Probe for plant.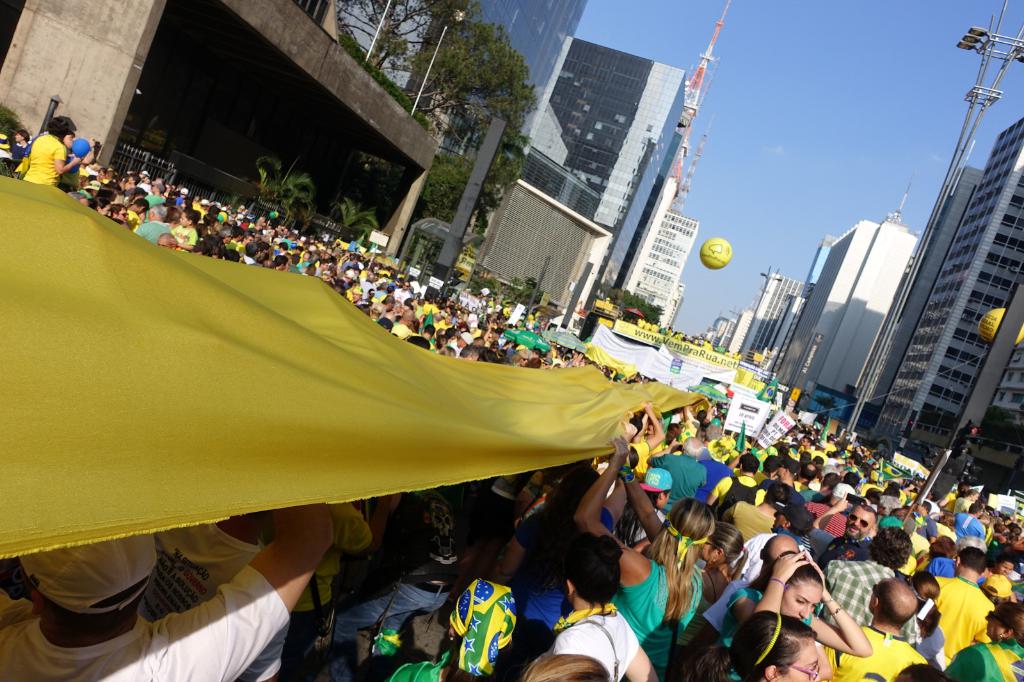
Probe result: box(254, 152, 312, 225).
